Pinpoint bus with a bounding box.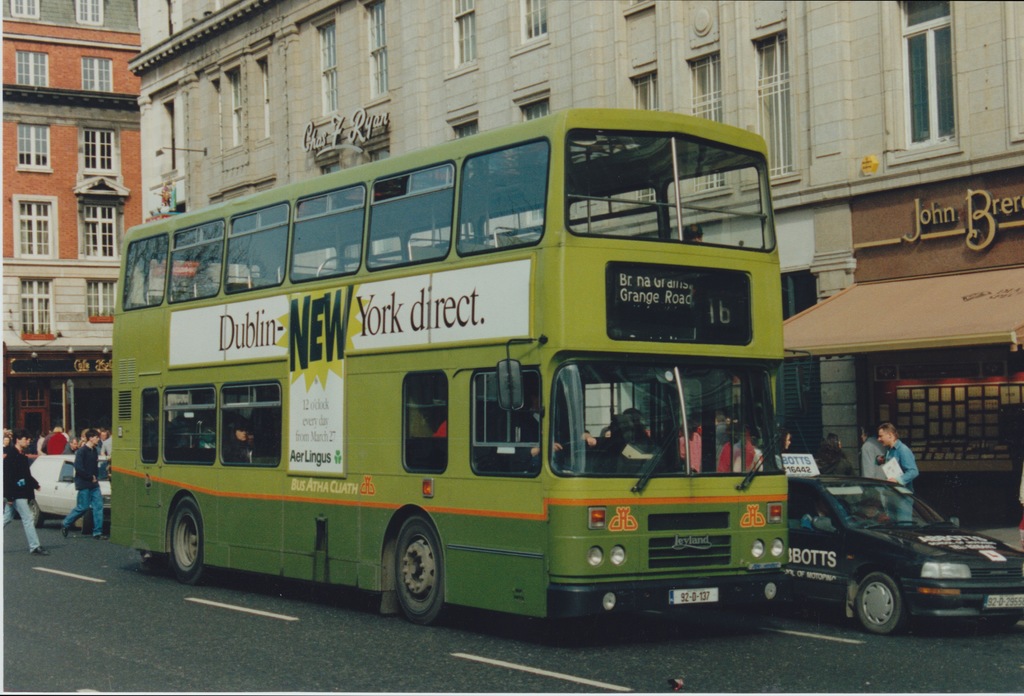
left=104, top=107, right=817, bottom=628.
